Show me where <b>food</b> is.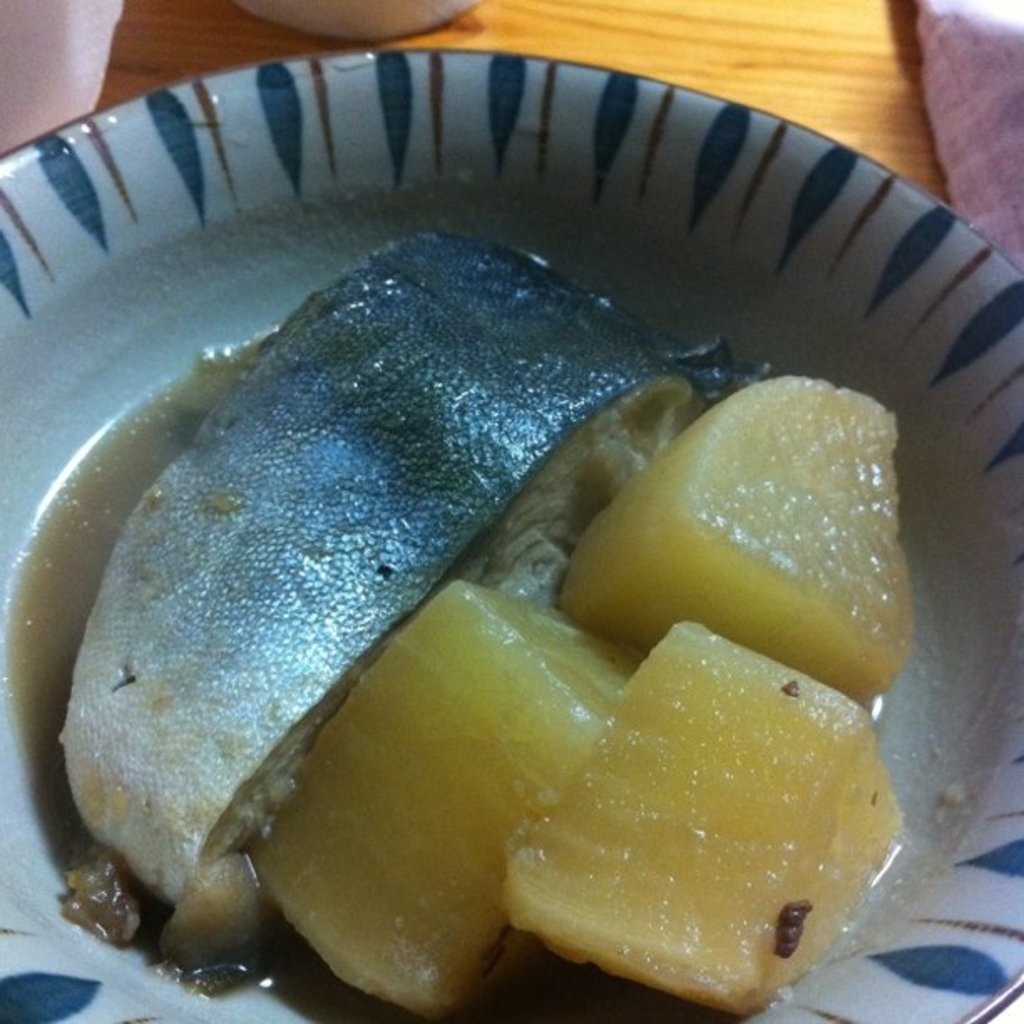
<b>food</b> is at 49:231:741:927.
